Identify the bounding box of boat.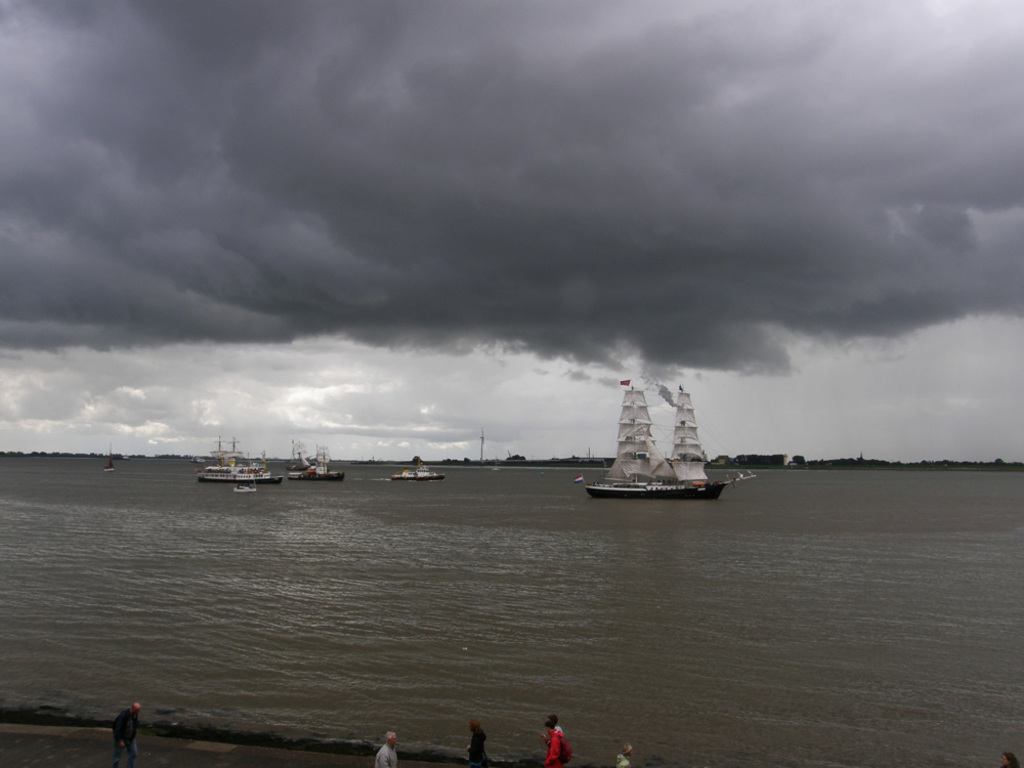
{"left": 283, "top": 438, "right": 342, "bottom": 482}.
